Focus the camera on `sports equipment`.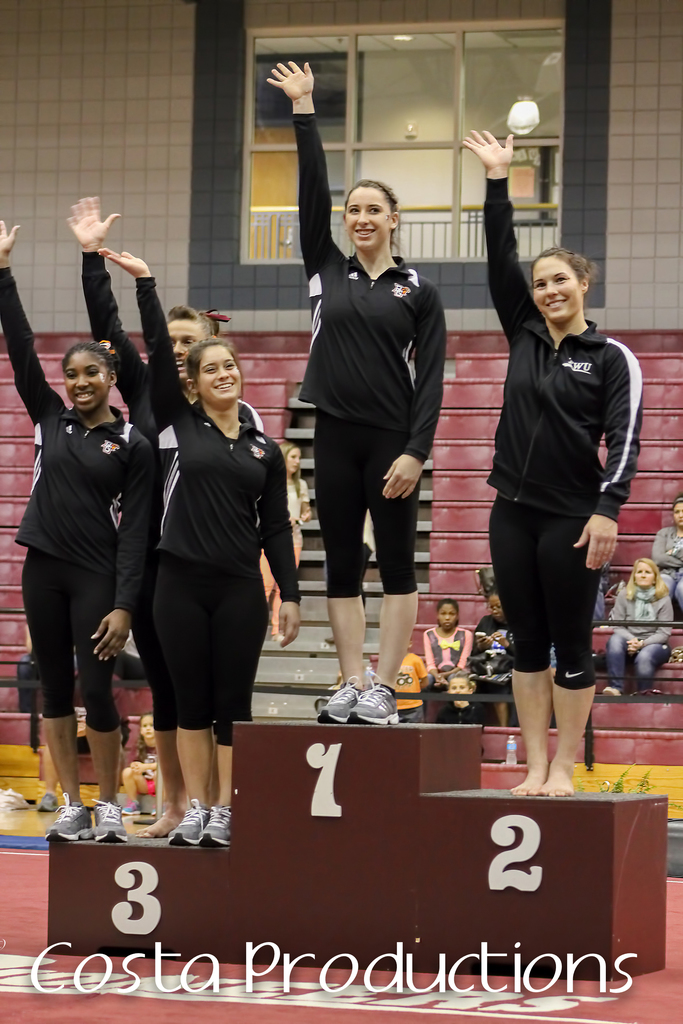
Focus region: [x1=201, y1=806, x2=230, y2=845].
